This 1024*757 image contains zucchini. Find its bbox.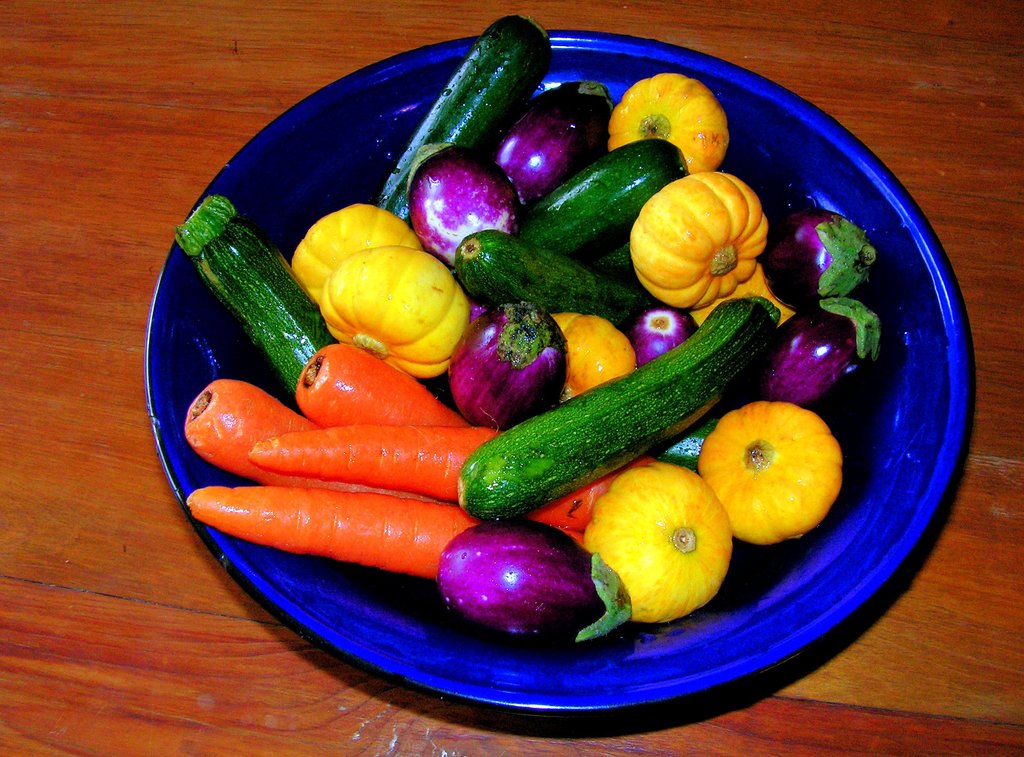
x1=456 y1=229 x2=645 y2=322.
